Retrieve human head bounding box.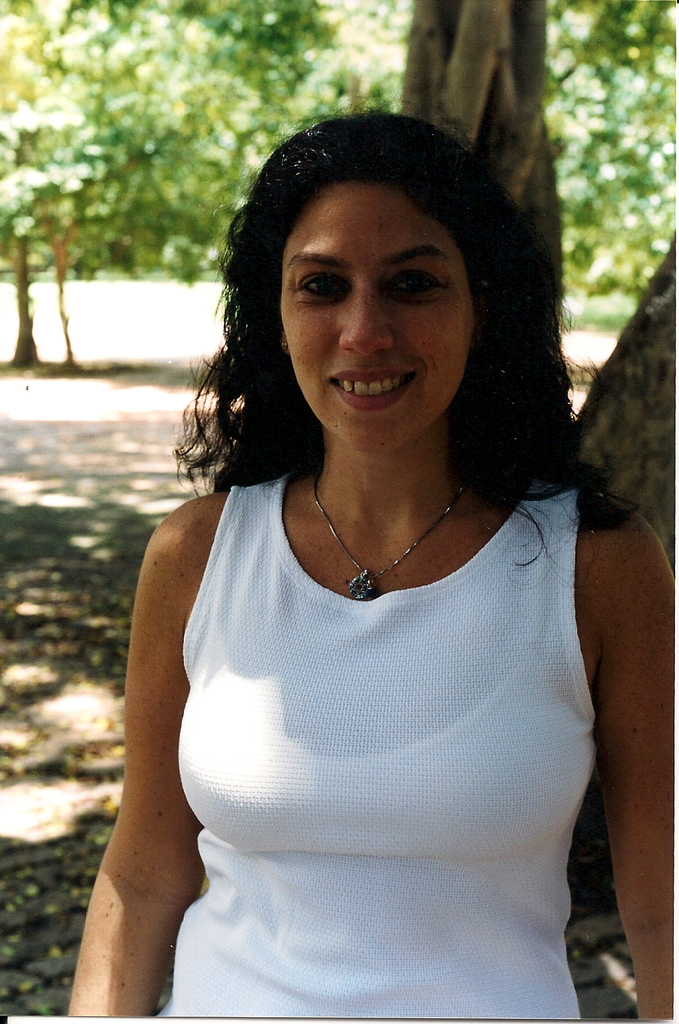
Bounding box: select_region(241, 97, 510, 484).
